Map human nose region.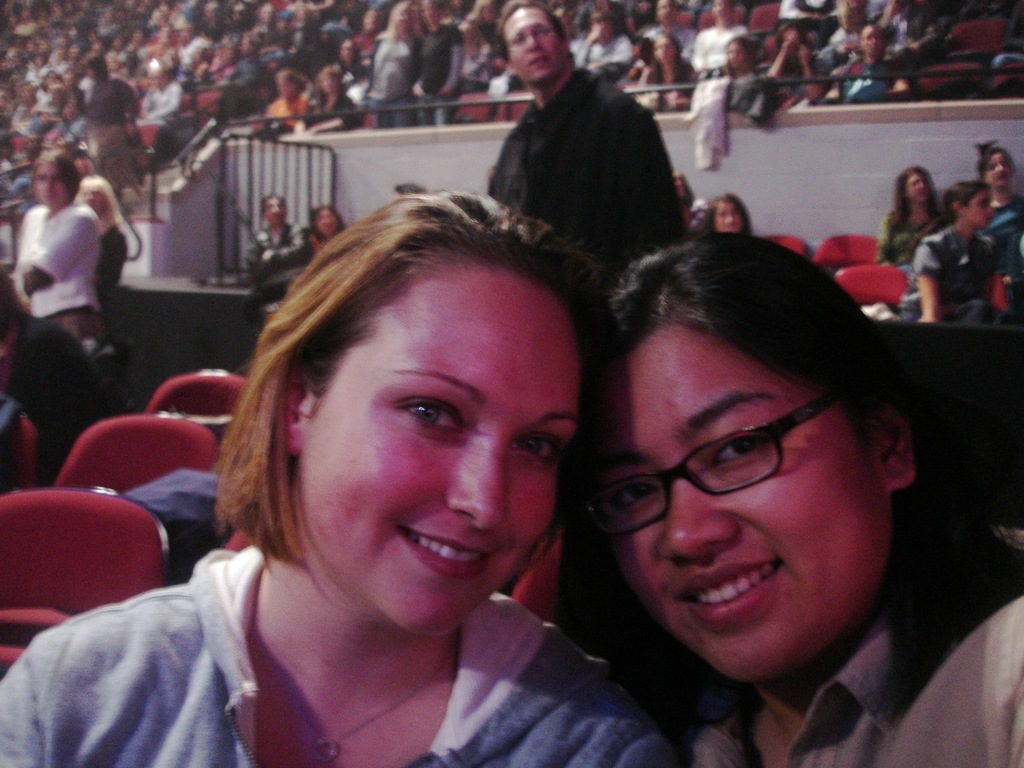
Mapped to (left=718, top=213, right=734, bottom=226).
